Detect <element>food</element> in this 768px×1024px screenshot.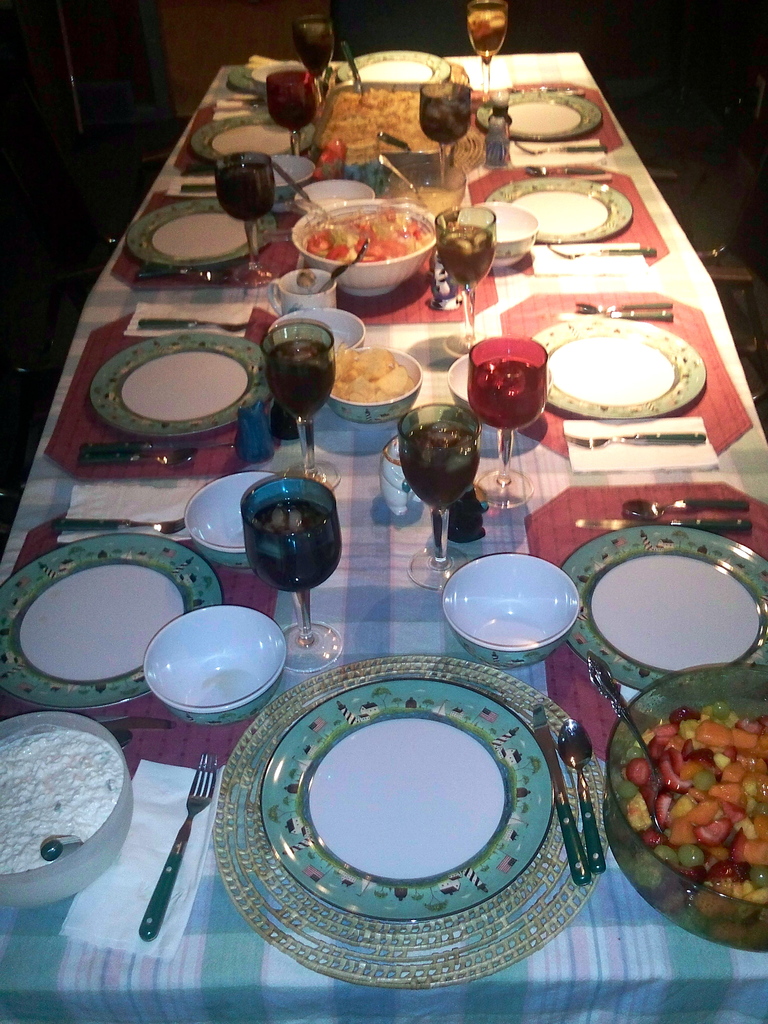
Detection: <box>280,337,330,384</box>.
